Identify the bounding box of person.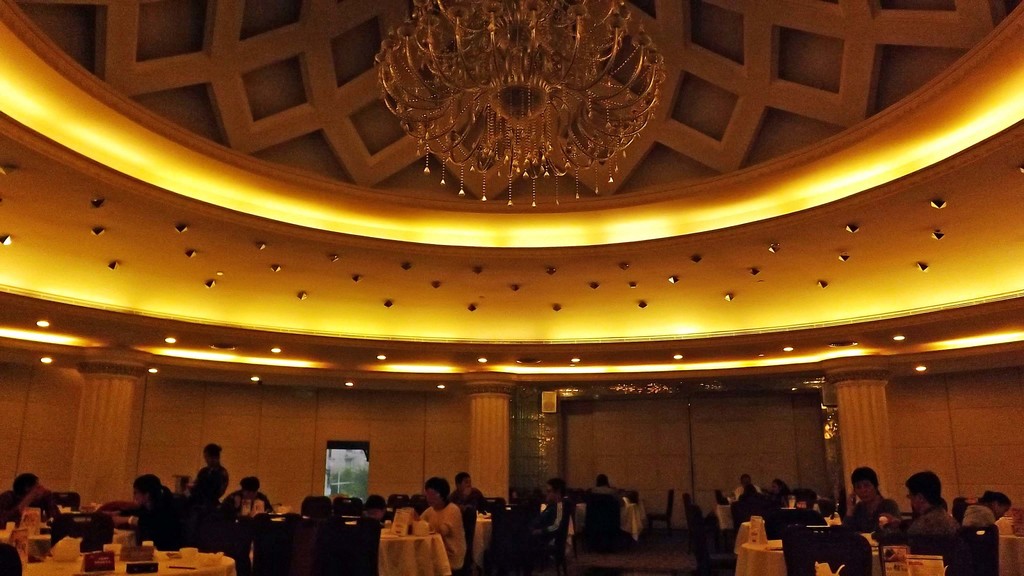
<bbox>183, 443, 228, 534</bbox>.
